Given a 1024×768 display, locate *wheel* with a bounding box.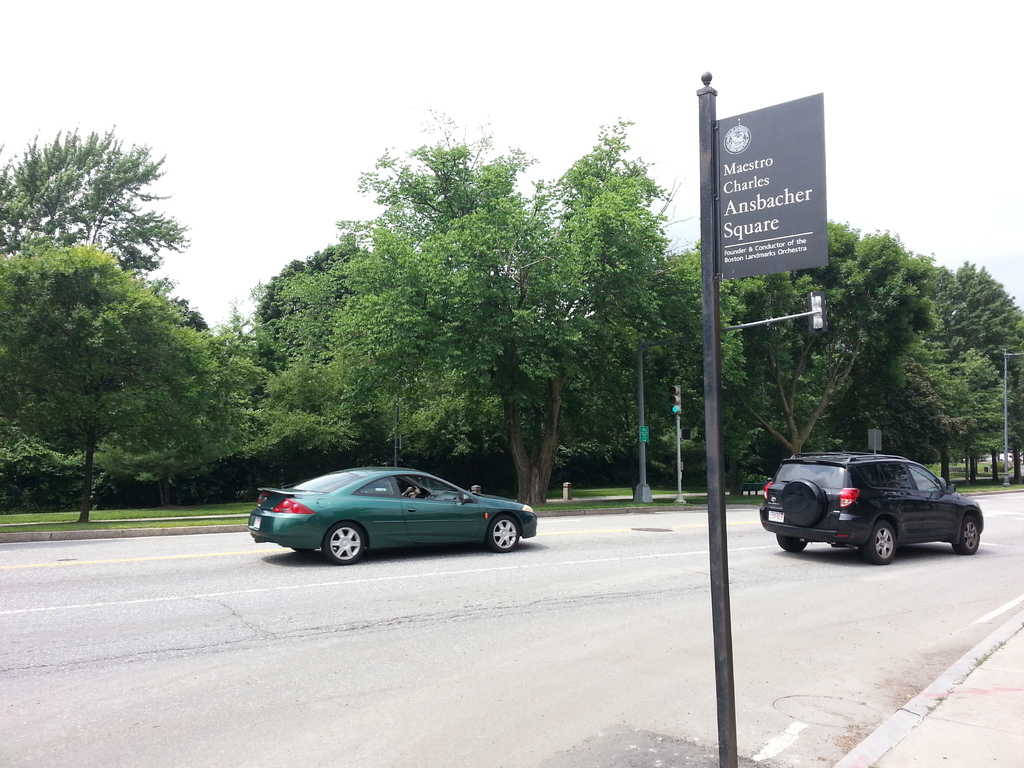
Located: left=862, top=523, right=895, bottom=565.
